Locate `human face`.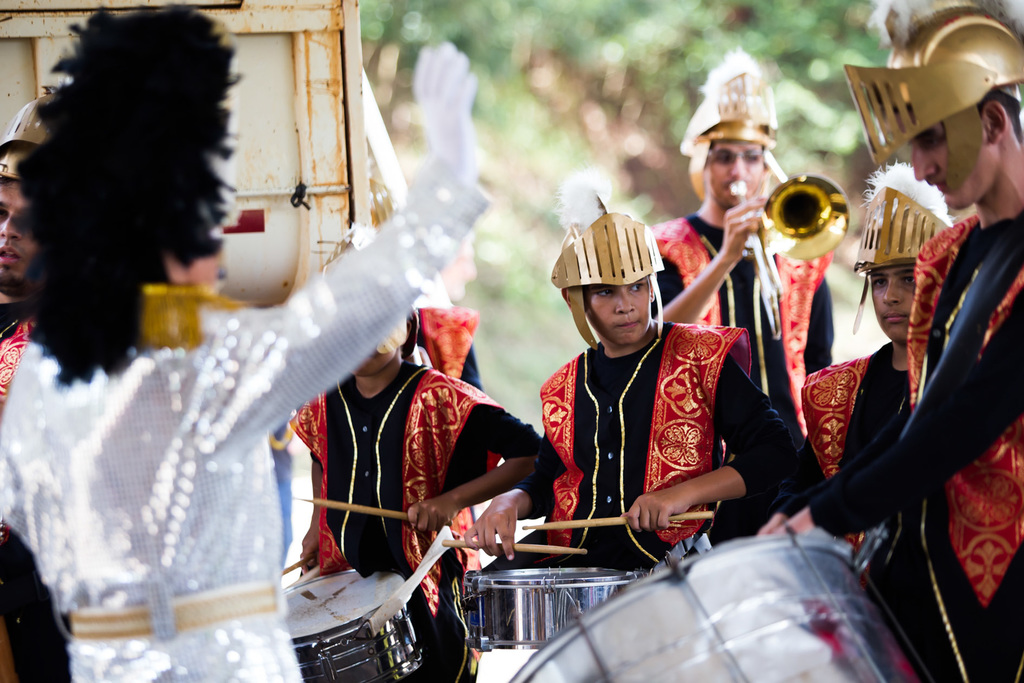
Bounding box: 589/287/648/345.
